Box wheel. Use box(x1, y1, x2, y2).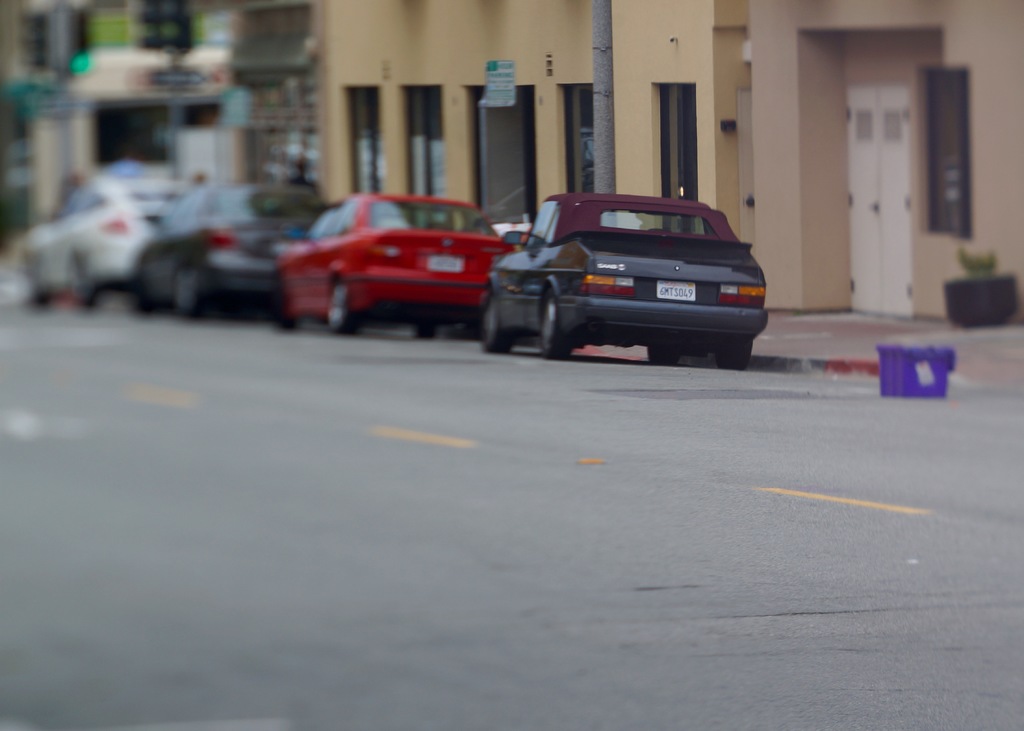
box(455, 310, 477, 342).
